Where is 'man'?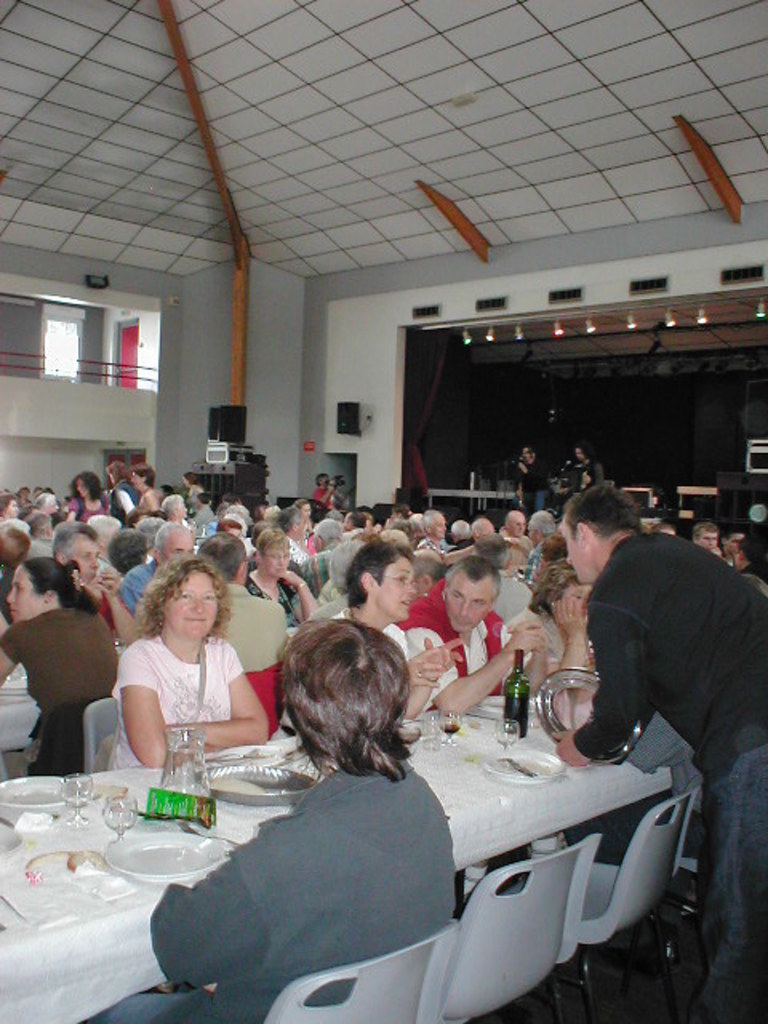
locate(122, 517, 211, 632).
